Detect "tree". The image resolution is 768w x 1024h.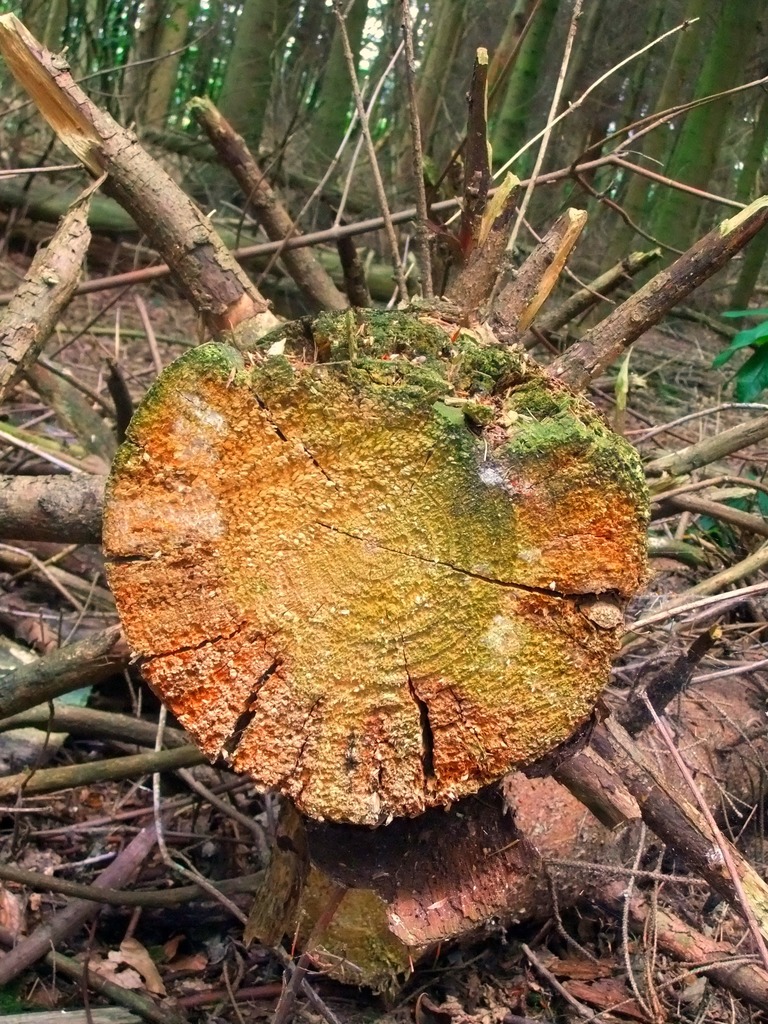
[290, 0, 383, 170].
